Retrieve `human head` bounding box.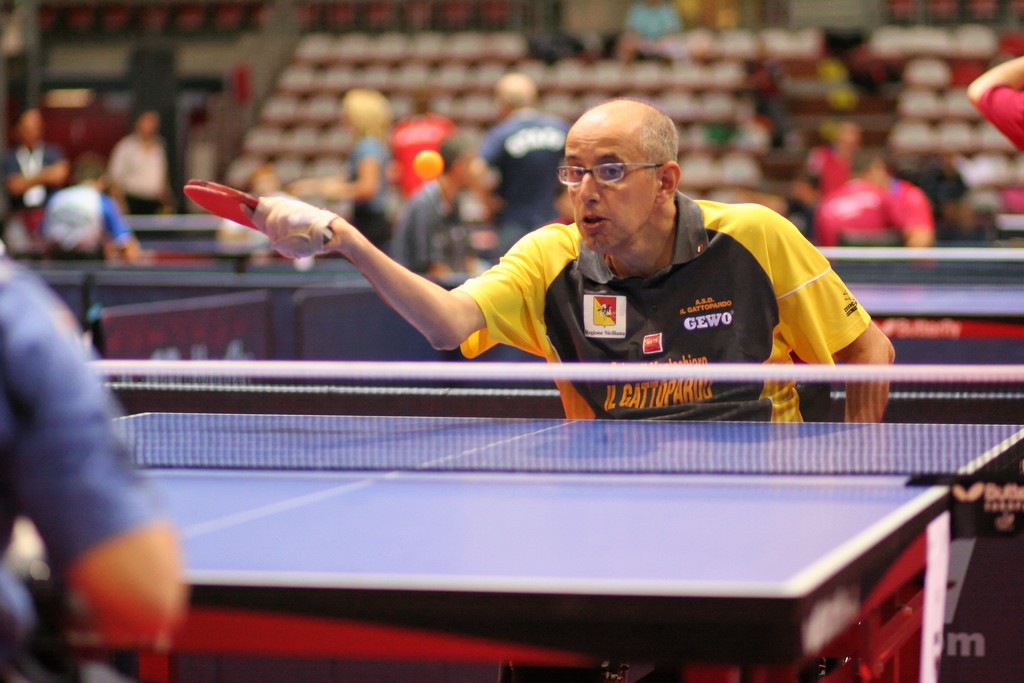
Bounding box: pyautogui.locateOnScreen(563, 92, 694, 256).
